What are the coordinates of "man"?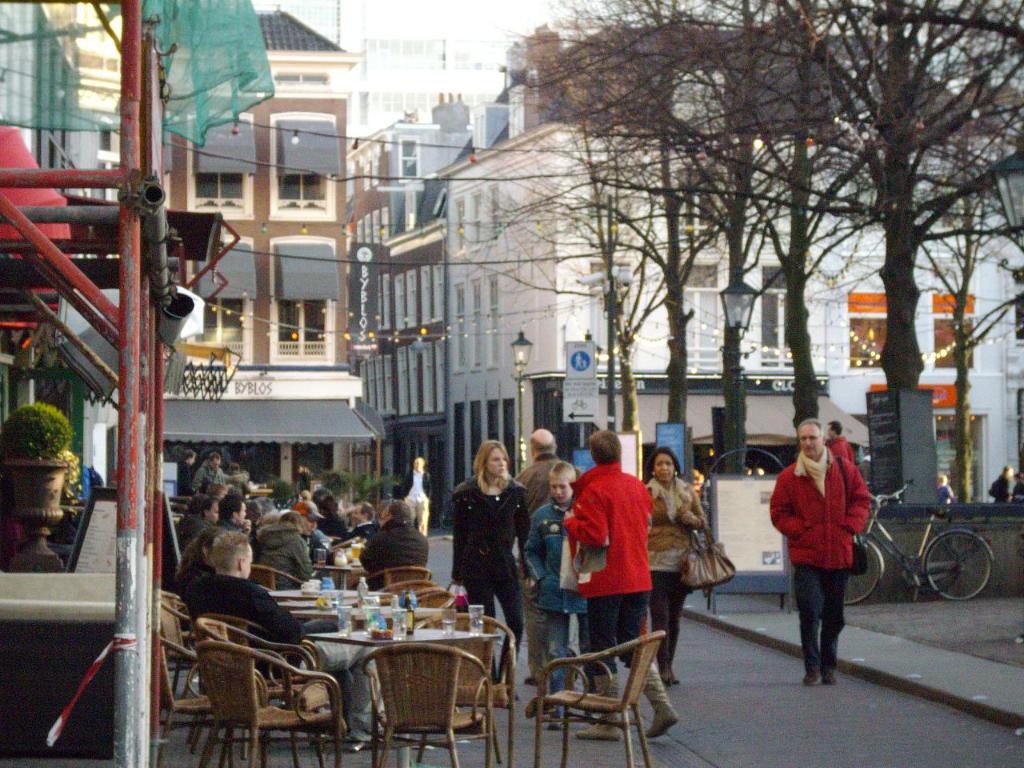
bbox=[772, 428, 878, 686].
